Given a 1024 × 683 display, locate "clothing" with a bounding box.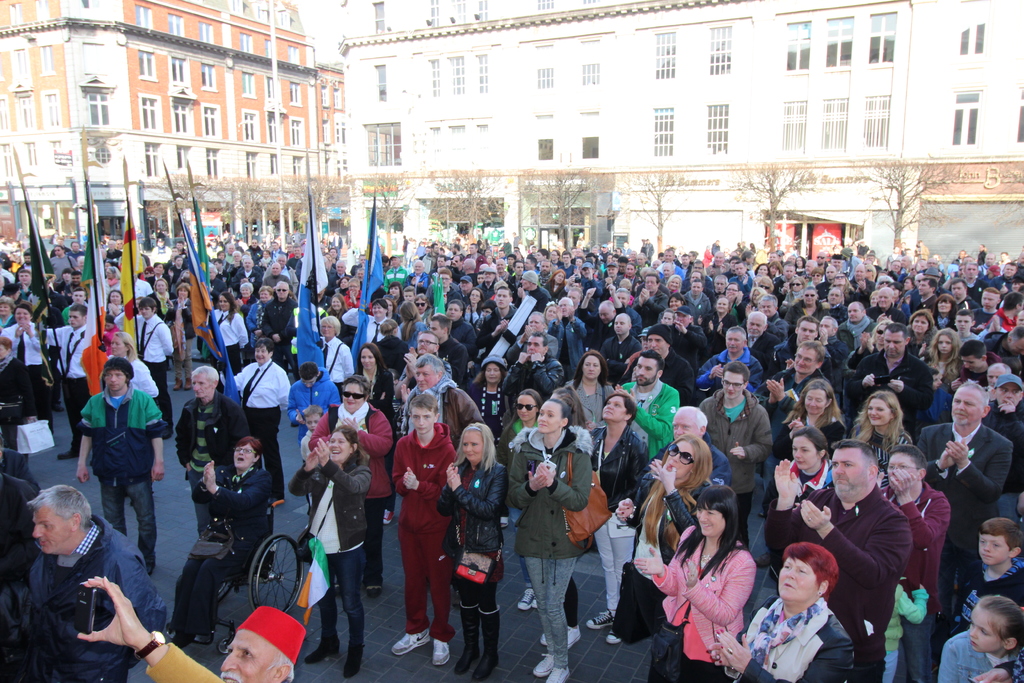
Located: (547, 315, 589, 367).
